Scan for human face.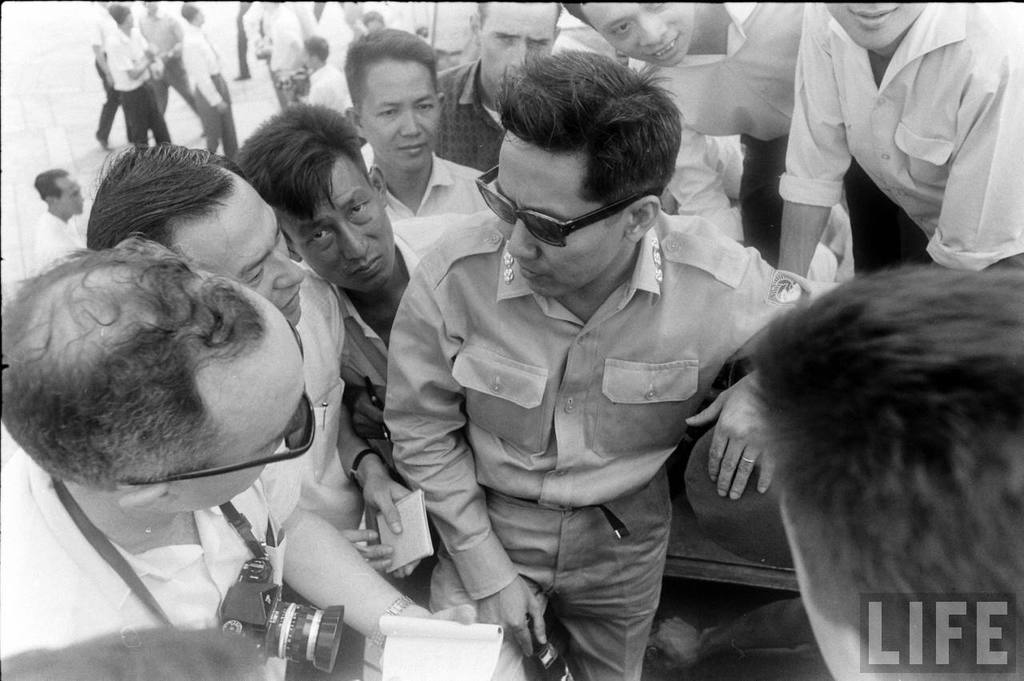
Scan result: [left=277, top=157, right=396, bottom=284].
